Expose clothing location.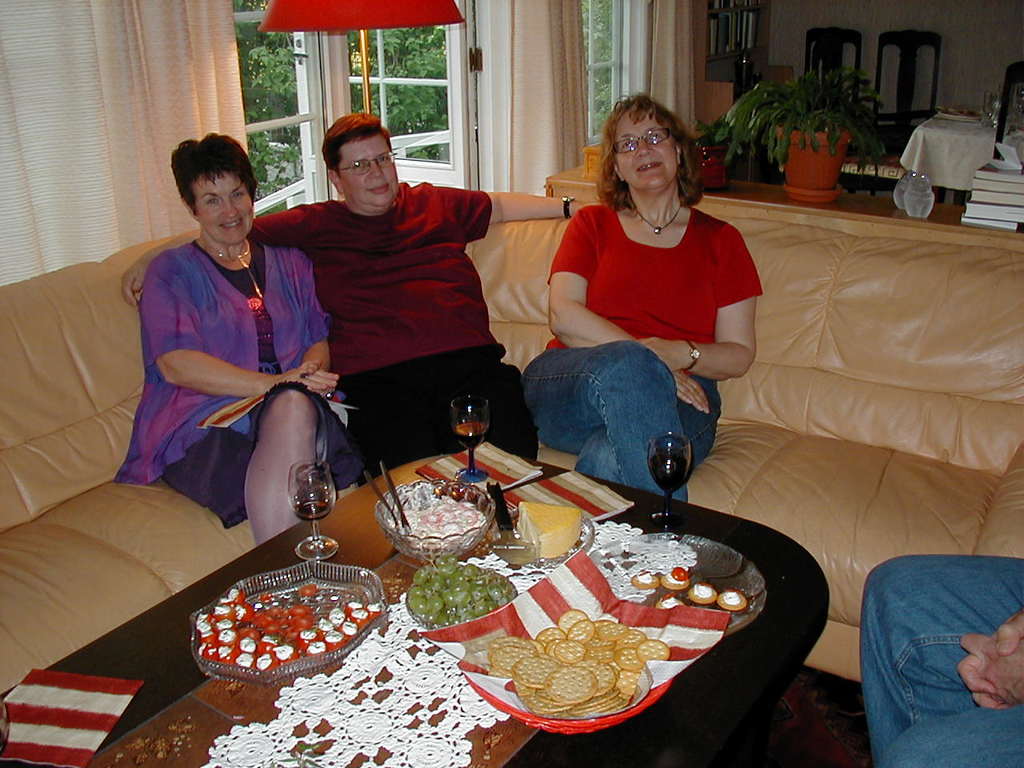
Exposed at select_region(543, 202, 754, 374).
